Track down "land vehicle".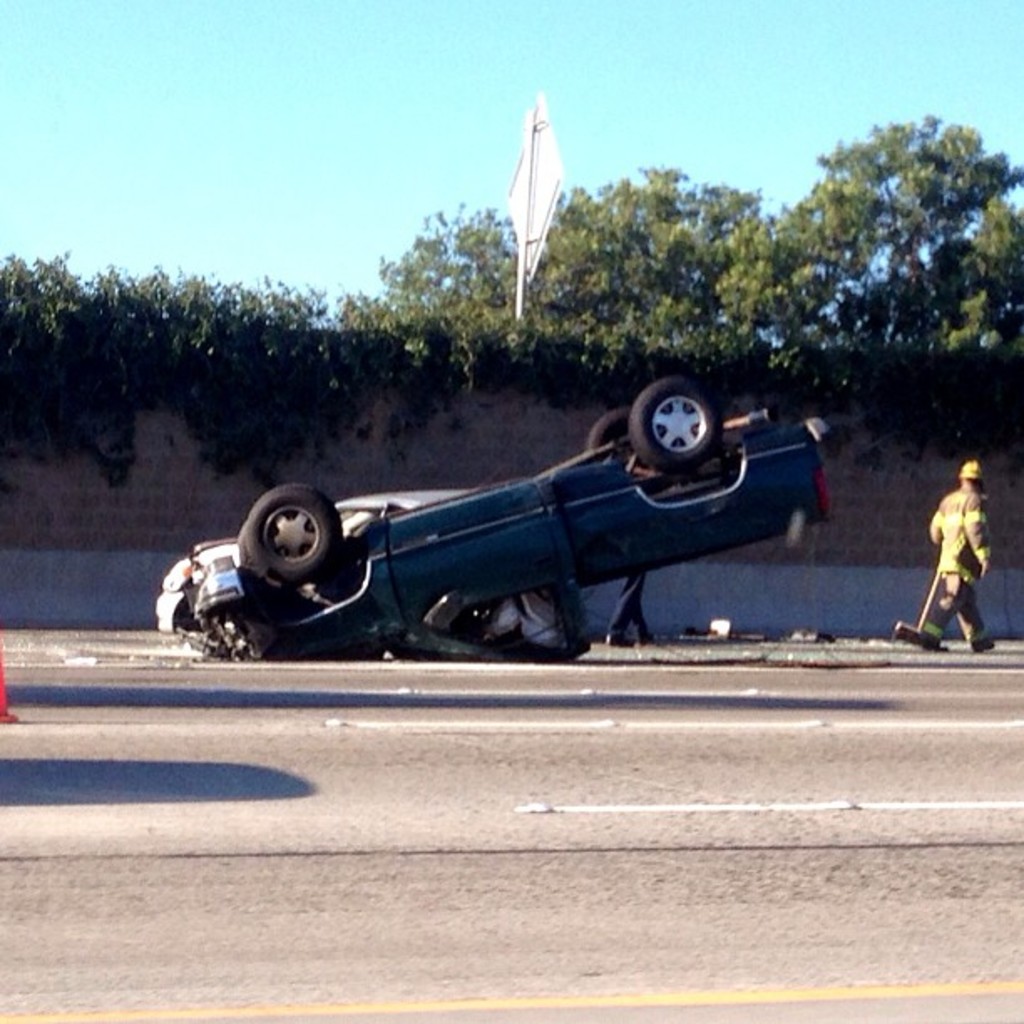
Tracked to {"left": 219, "top": 398, "right": 885, "bottom": 671}.
